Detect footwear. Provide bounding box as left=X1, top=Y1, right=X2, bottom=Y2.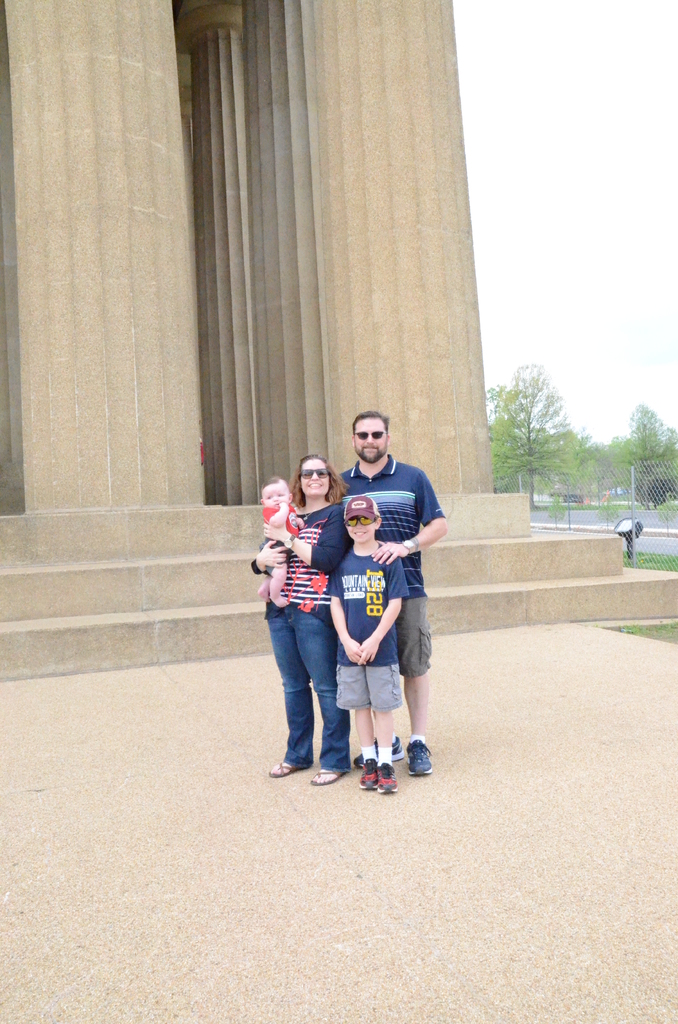
left=379, top=760, right=398, bottom=793.
